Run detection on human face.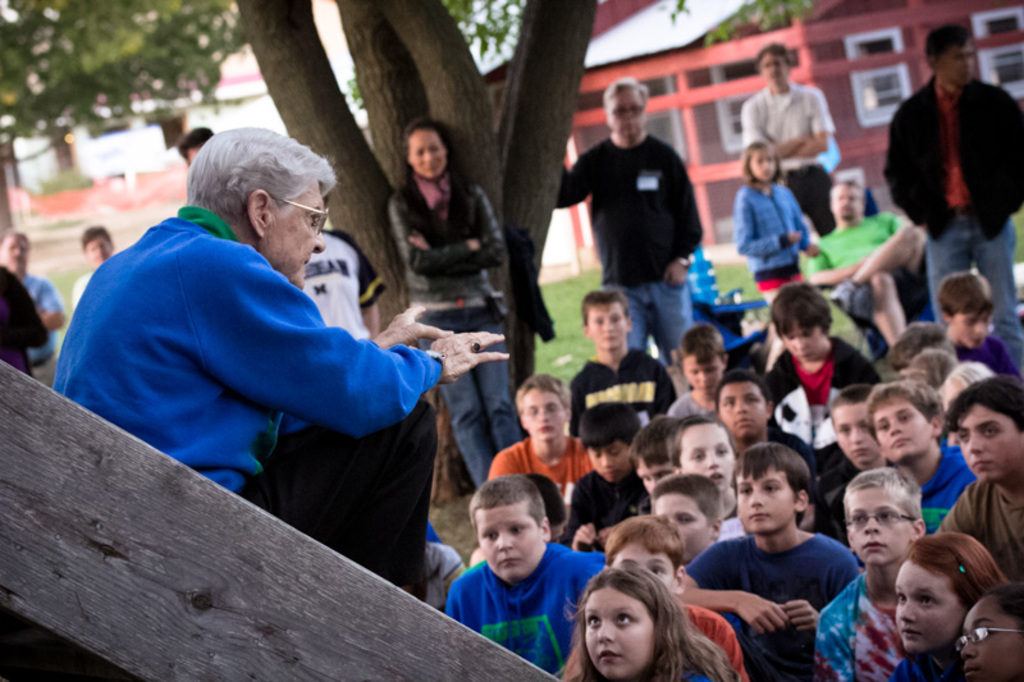
Result: bbox=[847, 484, 910, 569].
